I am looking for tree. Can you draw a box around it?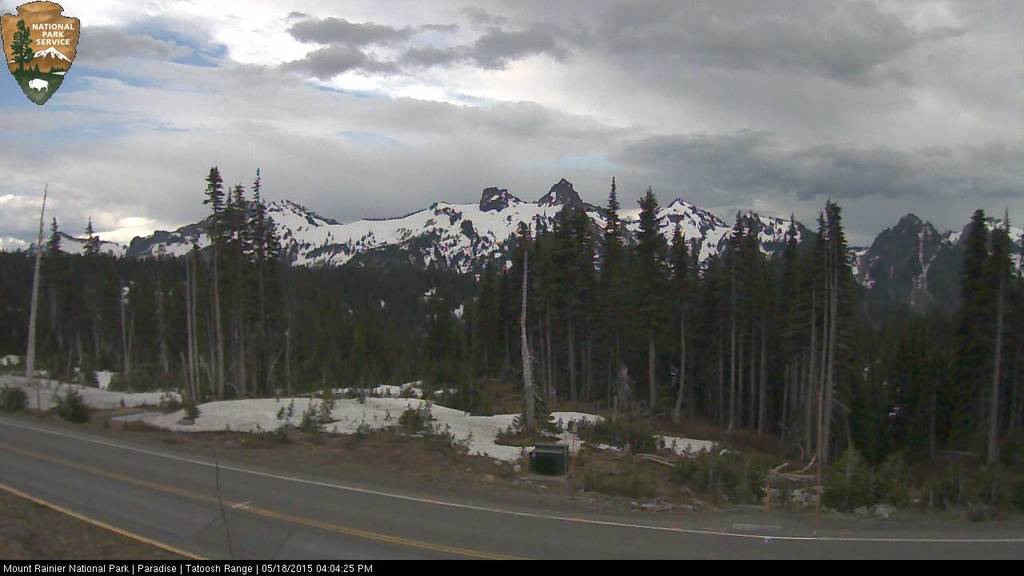
Sure, the bounding box is pyautogui.locateOnScreen(778, 195, 870, 474).
